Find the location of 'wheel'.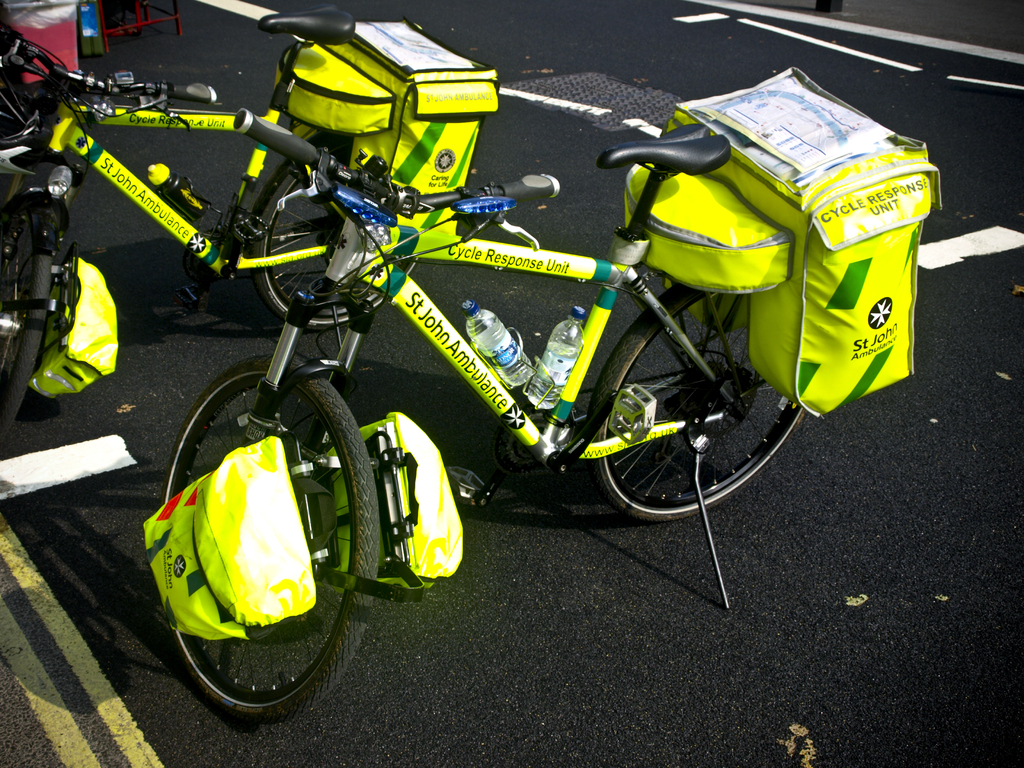
Location: bbox(156, 357, 381, 728).
